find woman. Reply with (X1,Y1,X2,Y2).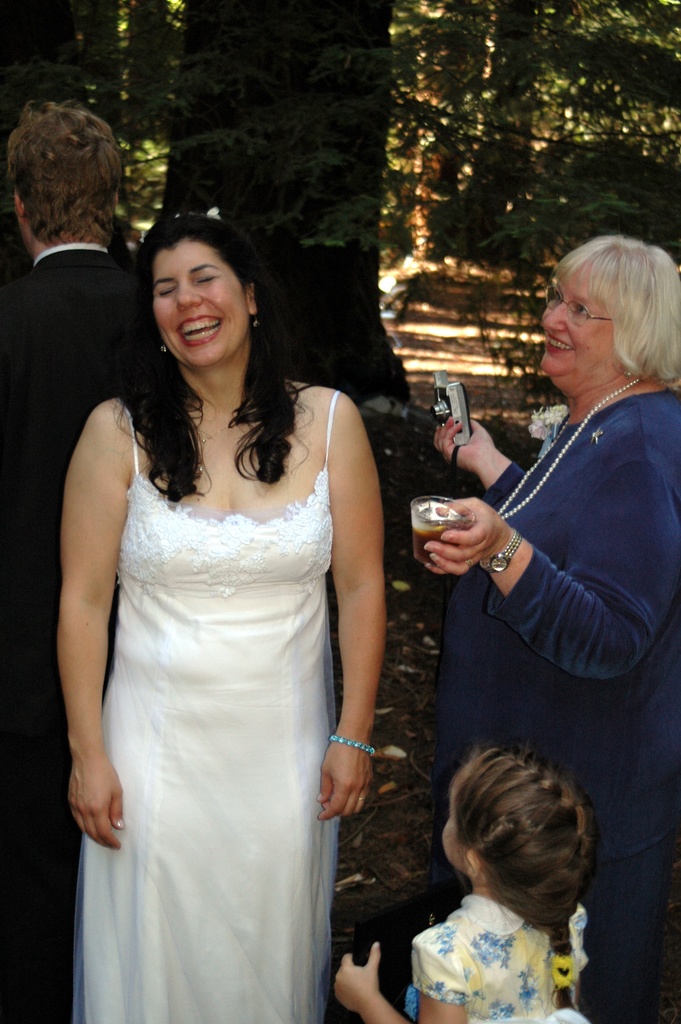
(51,192,404,1023).
